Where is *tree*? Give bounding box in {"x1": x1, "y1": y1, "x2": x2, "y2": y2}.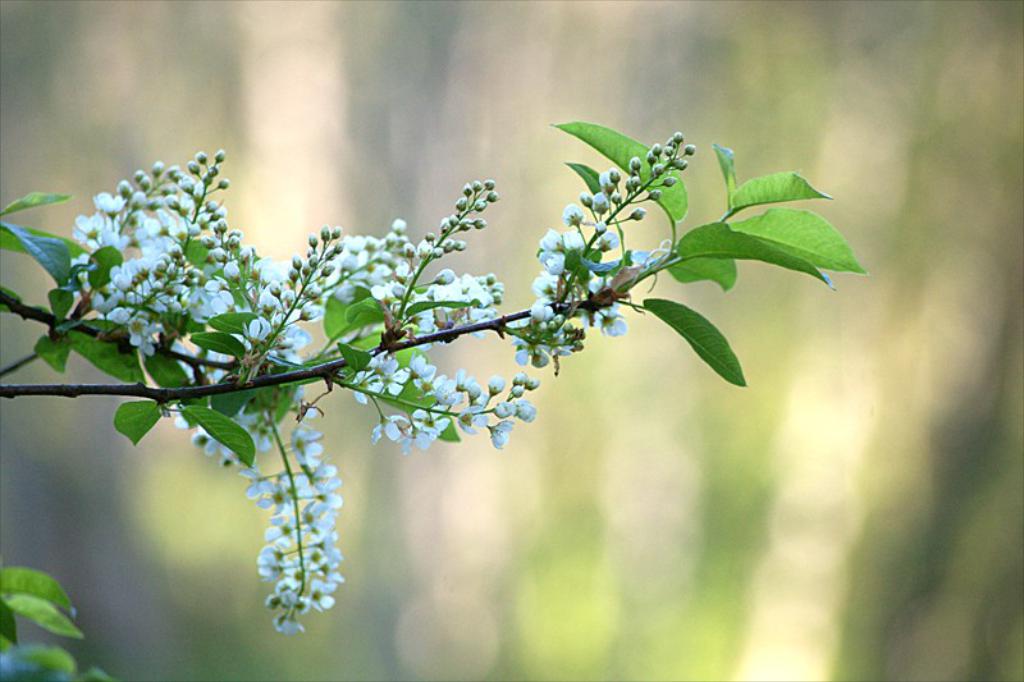
{"x1": 0, "y1": 120, "x2": 873, "y2": 681}.
